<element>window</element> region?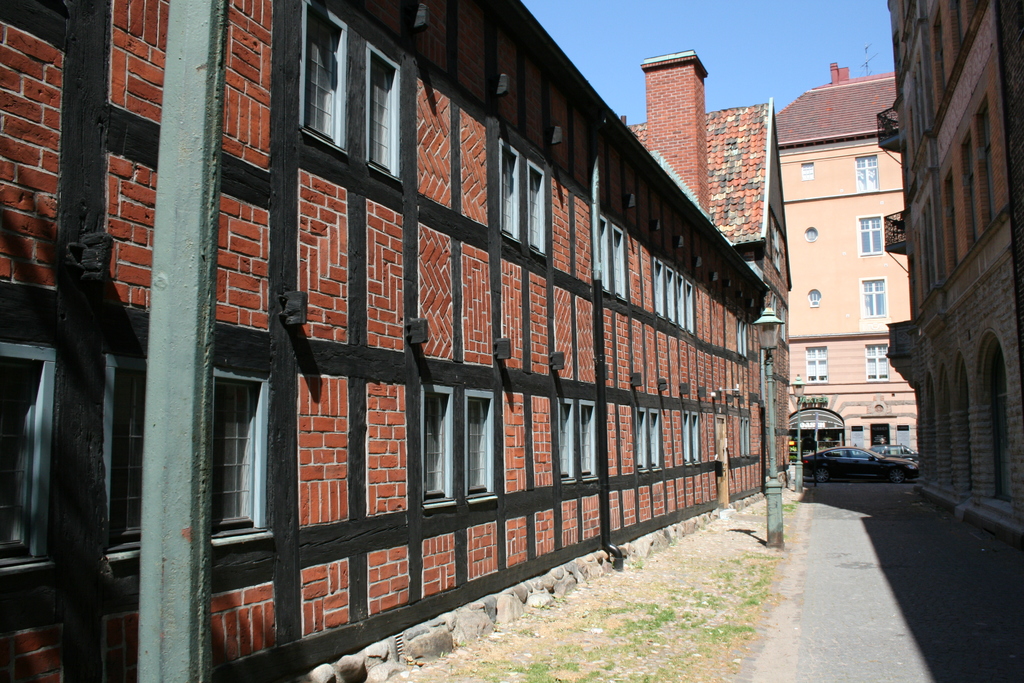
bbox=[420, 381, 459, 508]
